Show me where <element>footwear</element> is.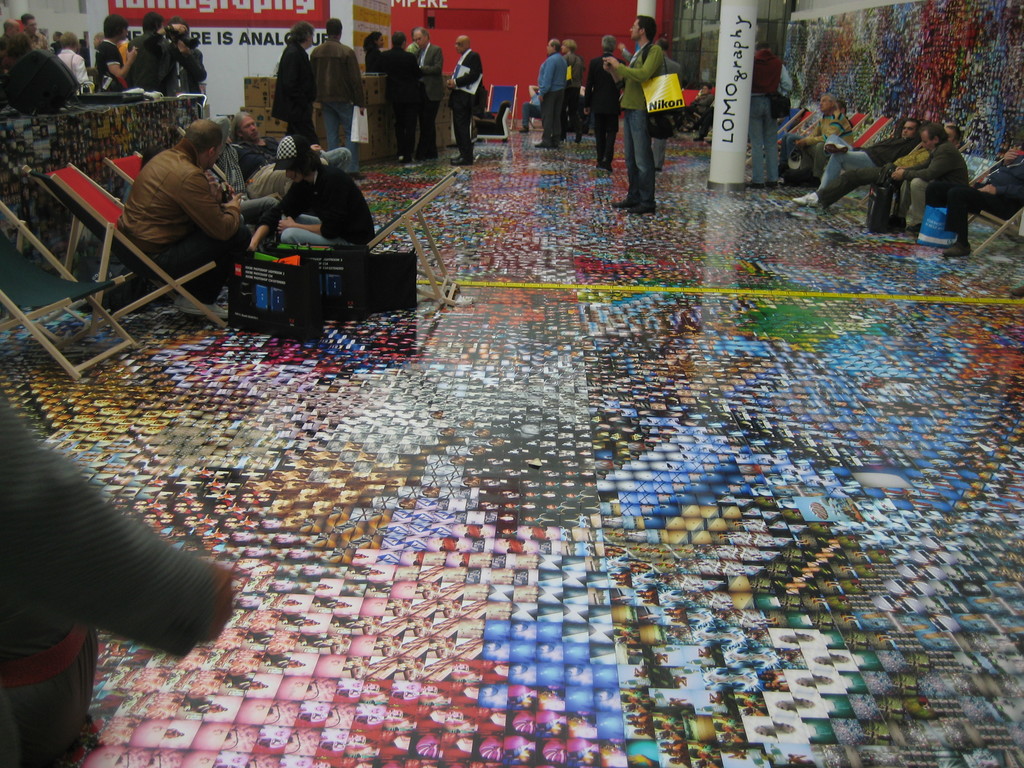
<element>footwear</element> is at (534,131,554,148).
